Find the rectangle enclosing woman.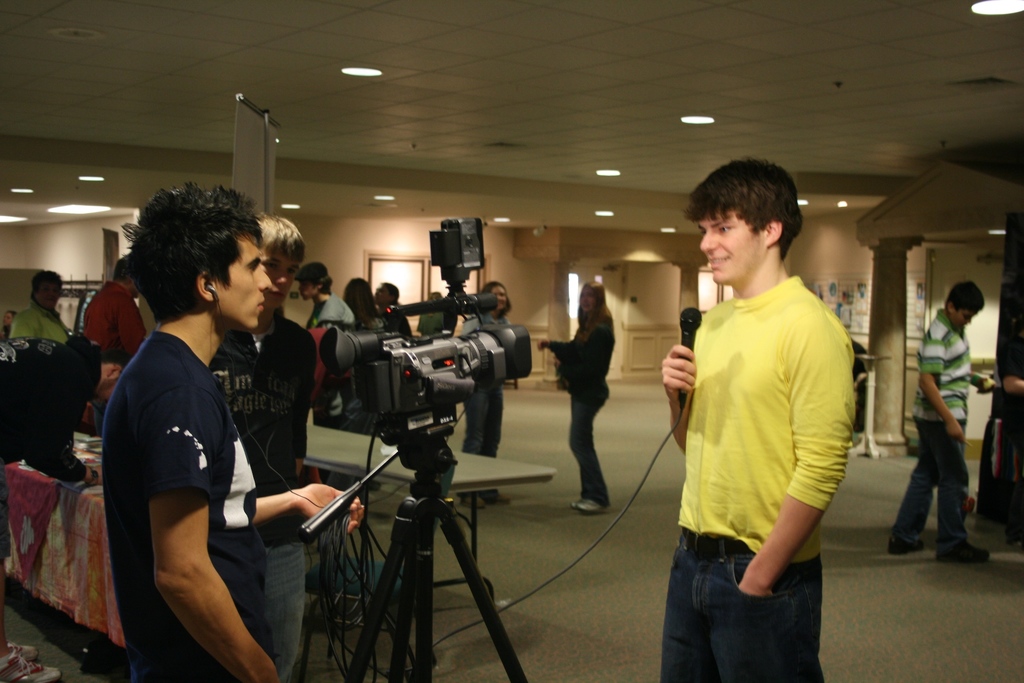
Rect(550, 271, 630, 511).
